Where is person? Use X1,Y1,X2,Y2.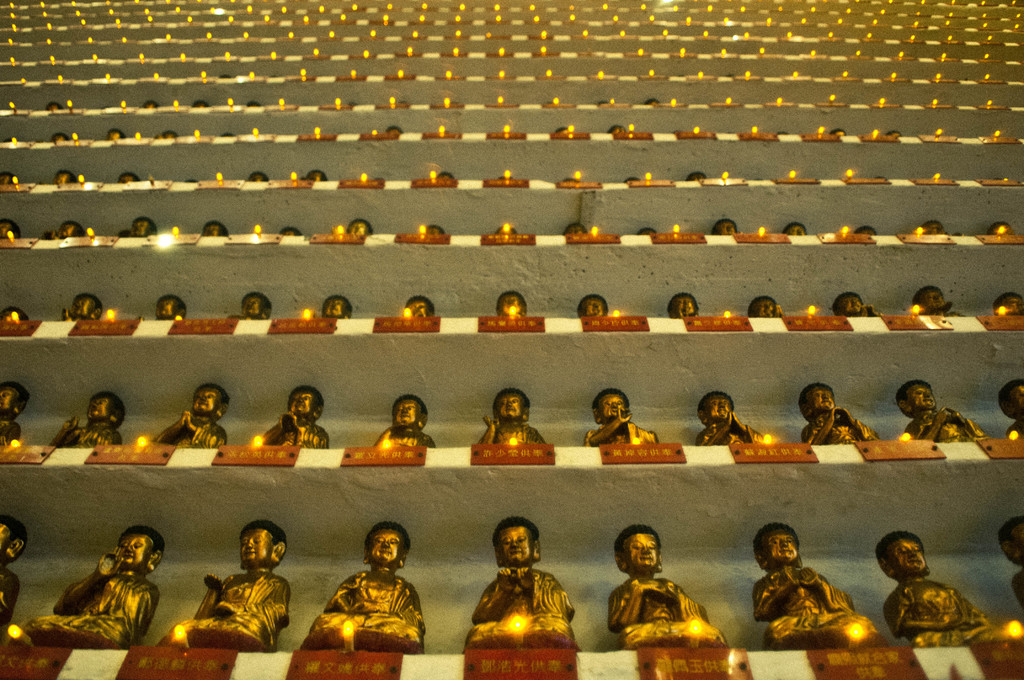
137,295,186,321.
